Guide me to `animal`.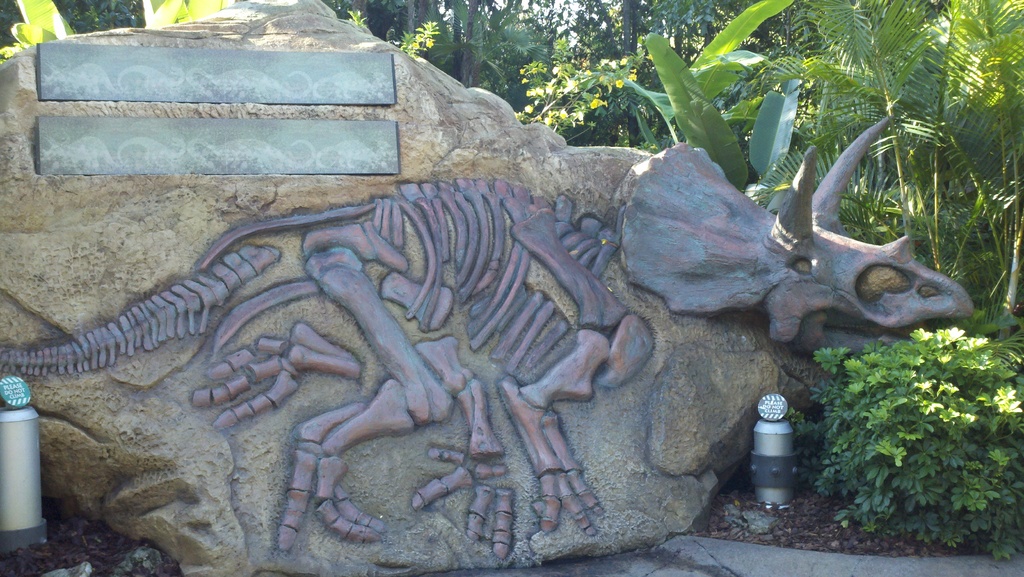
Guidance: left=0, top=113, right=979, bottom=562.
